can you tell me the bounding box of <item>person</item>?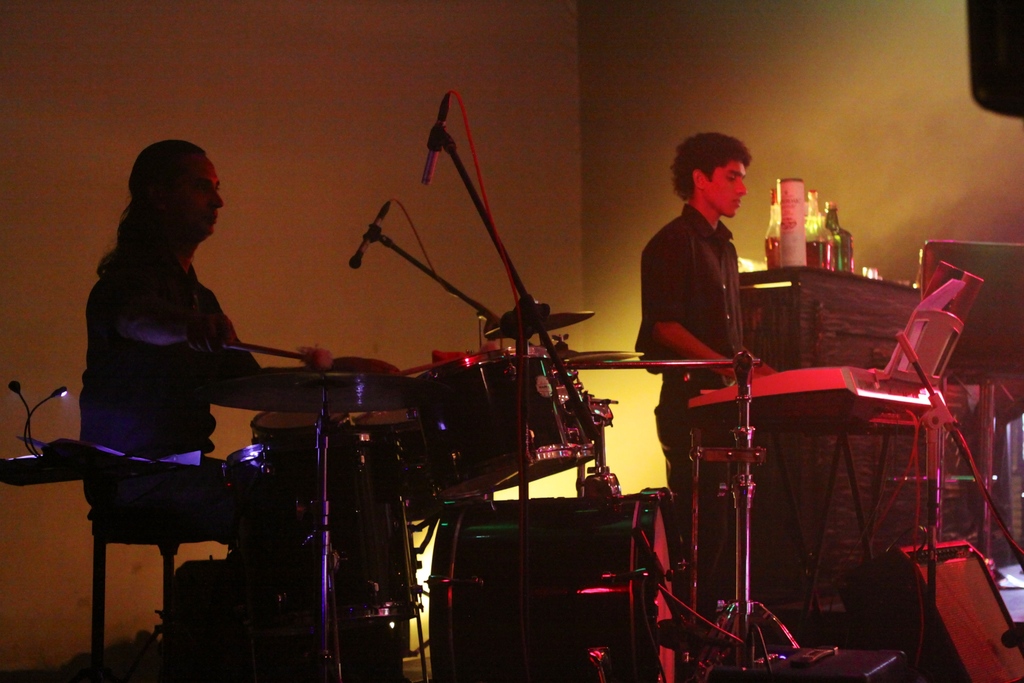
x1=73, y1=142, x2=335, y2=646.
